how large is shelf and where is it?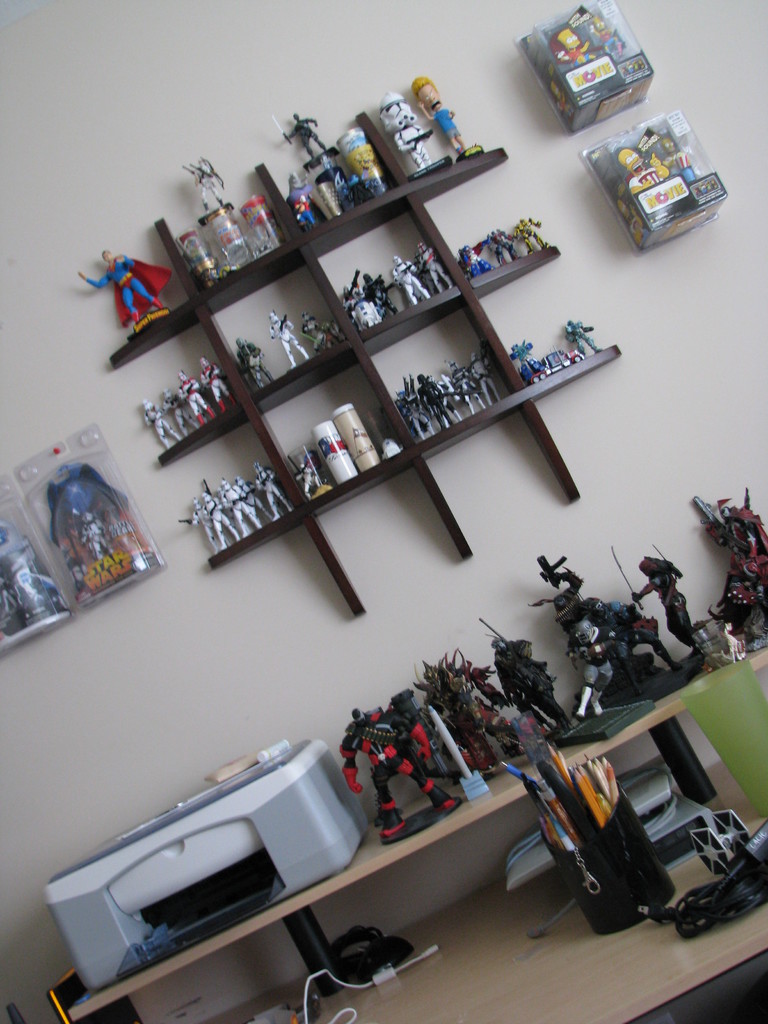
Bounding box: <region>47, 627, 767, 1022</region>.
